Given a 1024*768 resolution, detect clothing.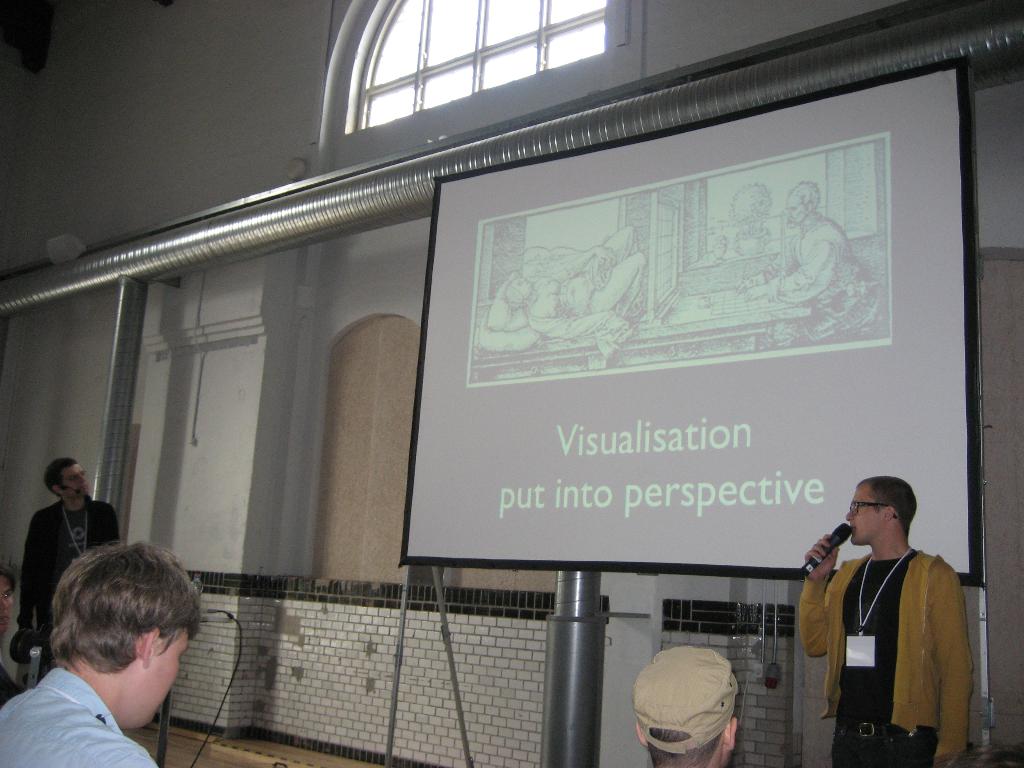
(x1=12, y1=492, x2=115, y2=666).
